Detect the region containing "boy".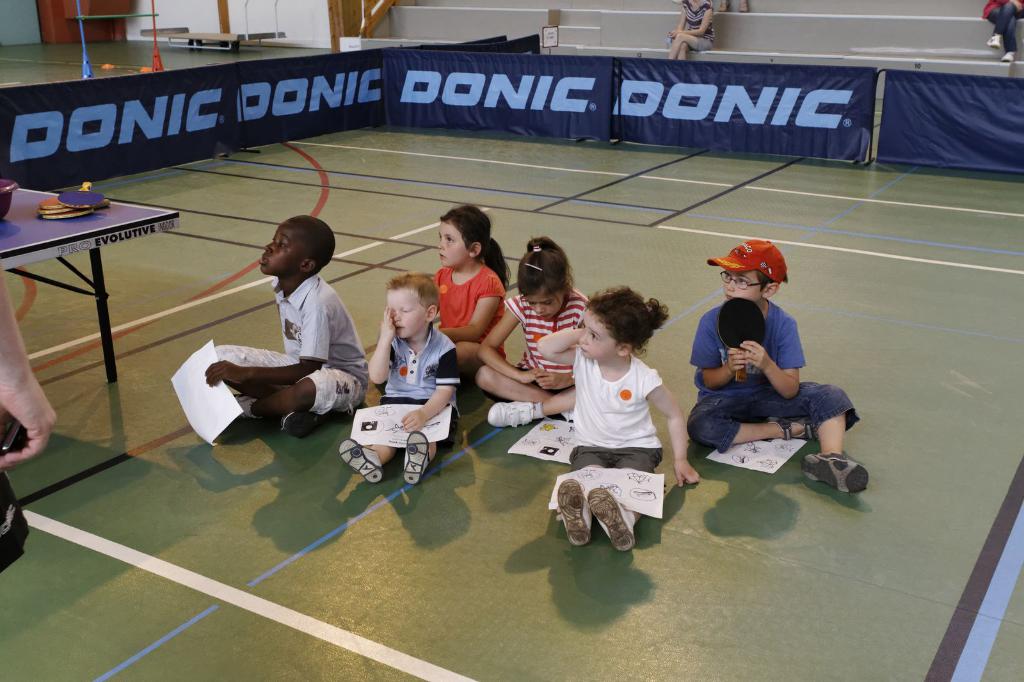
{"x1": 335, "y1": 259, "x2": 476, "y2": 505}.
